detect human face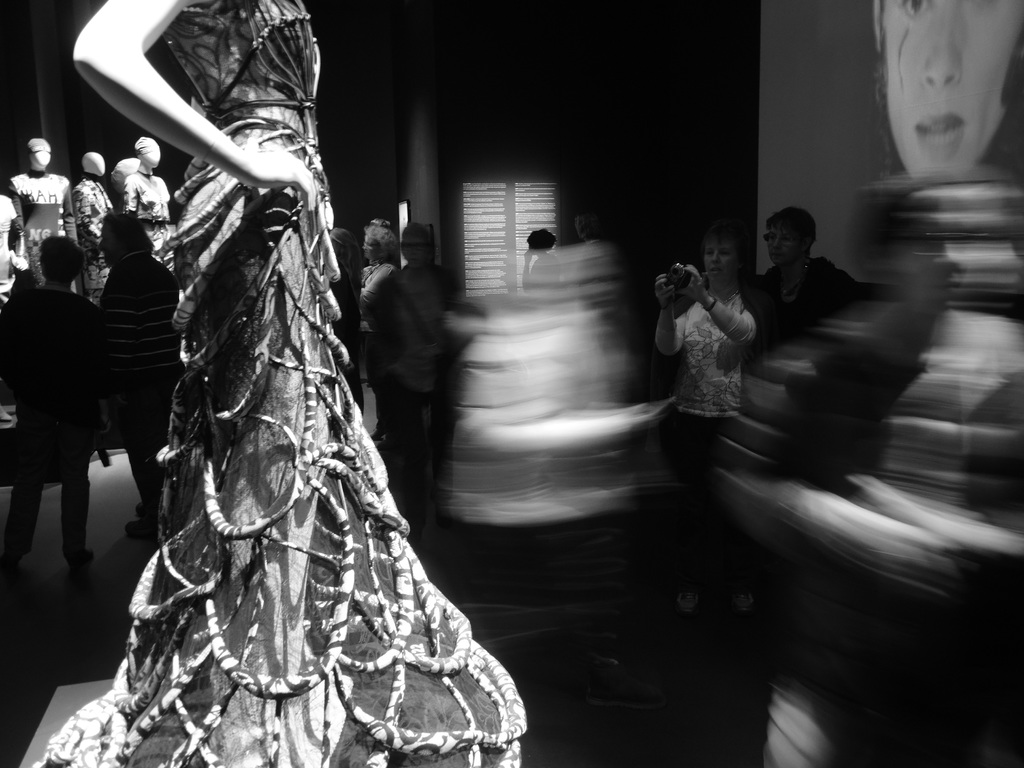
{"x1": 362, "y1": 232, "x2": 386, "y2": 257}
